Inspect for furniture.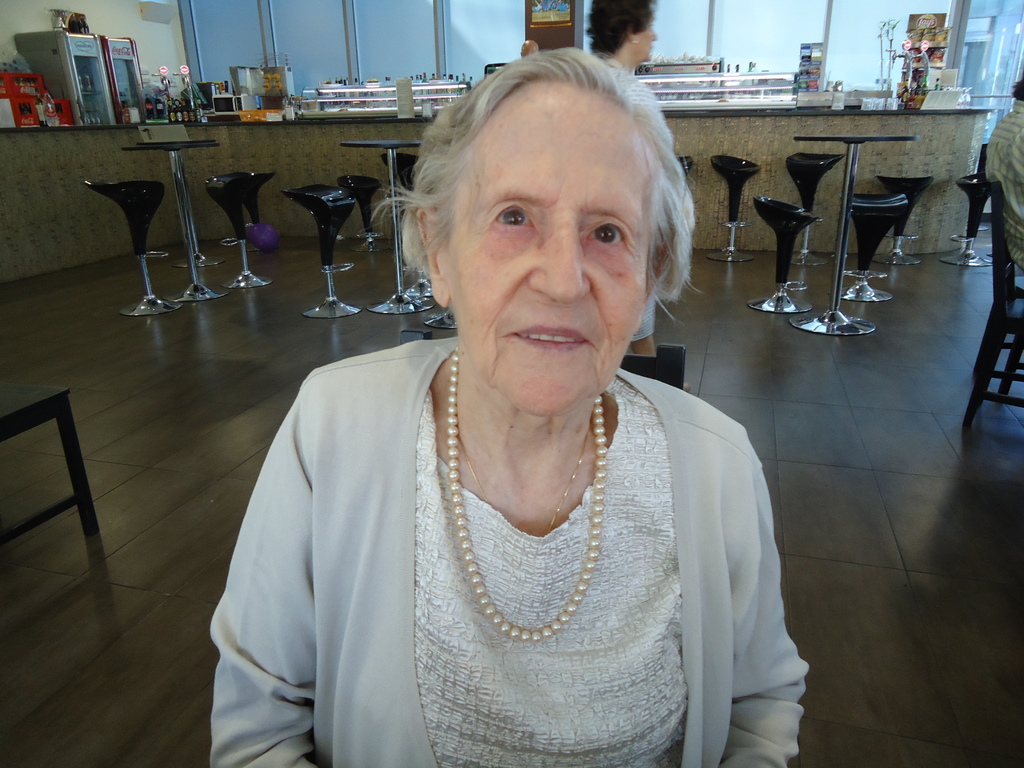
Inspection: bbox(279, 183, 364, 321).
